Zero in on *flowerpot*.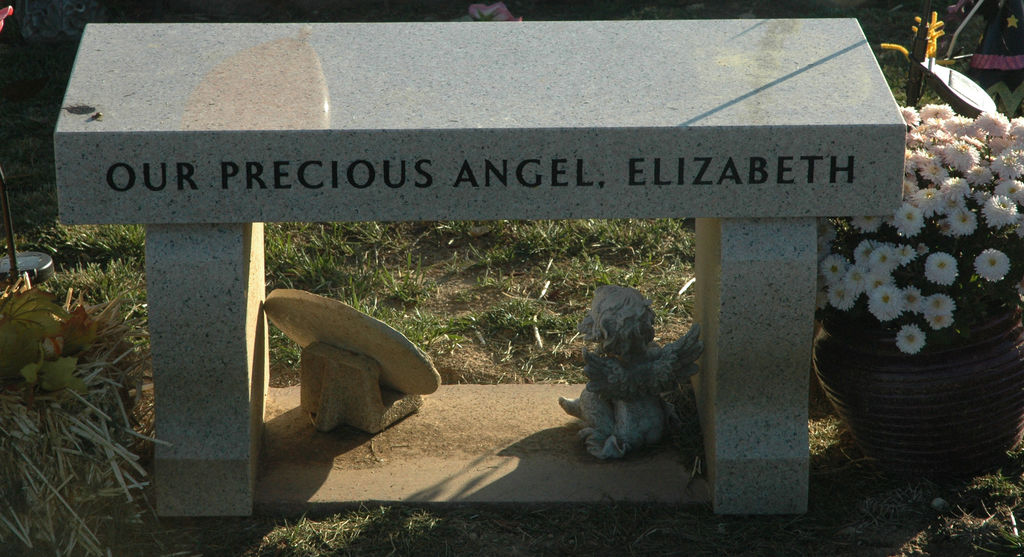
Zeroed in: <bbox>821, 131, 1011, 486</bbox>.
